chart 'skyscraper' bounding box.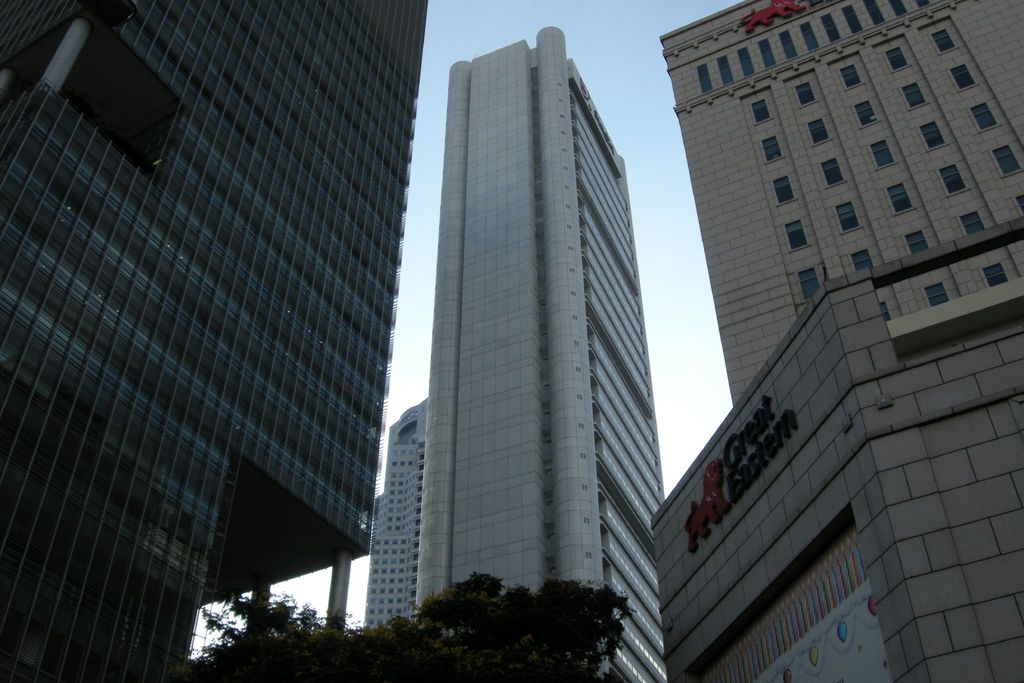
Charted: bbox=(0, 1, 431, 677).
